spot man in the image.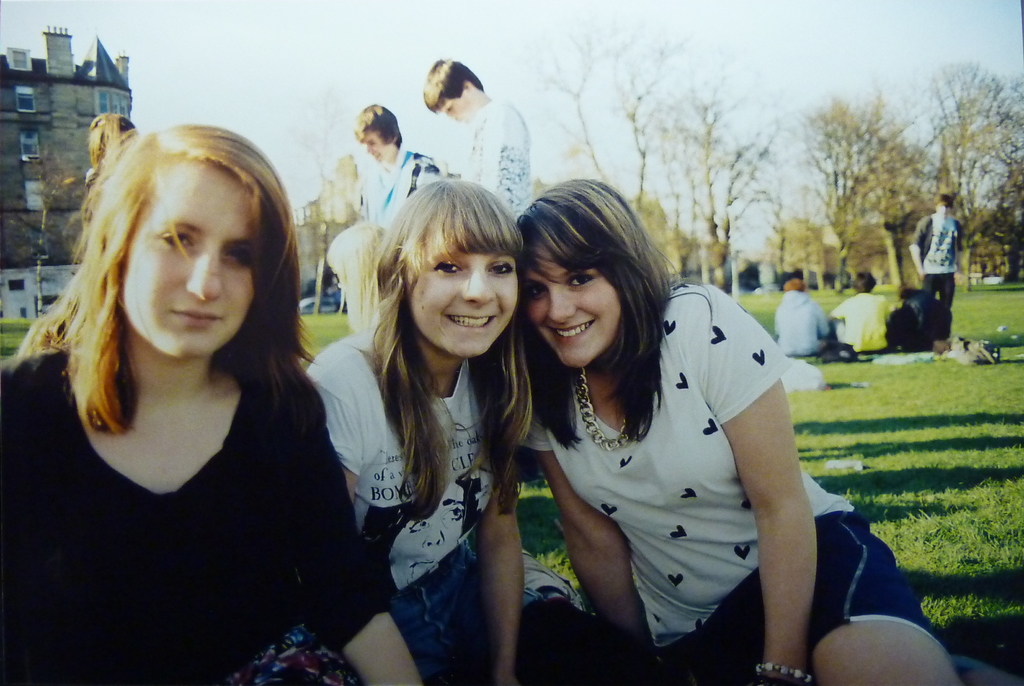
man found at bbox=[350, 100, 435, 239].
